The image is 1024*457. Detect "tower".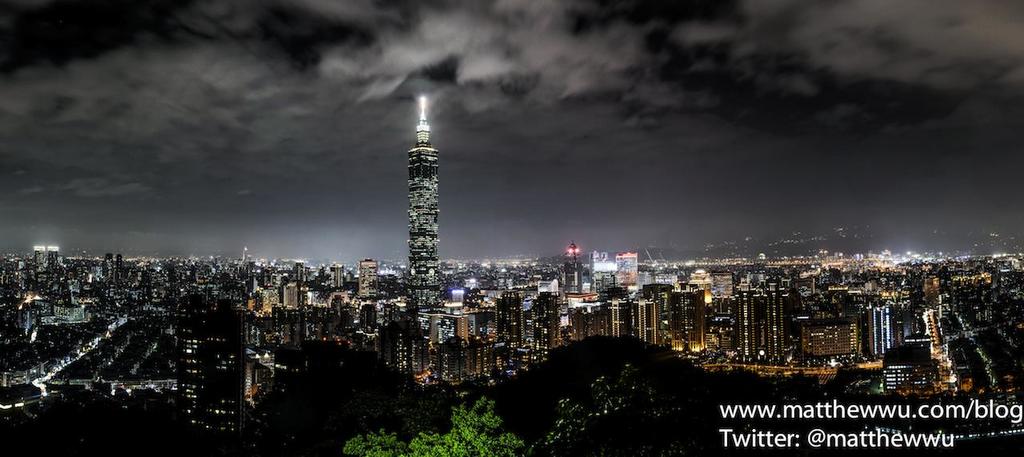
Detection: crop(530, 294, 557, 343).
